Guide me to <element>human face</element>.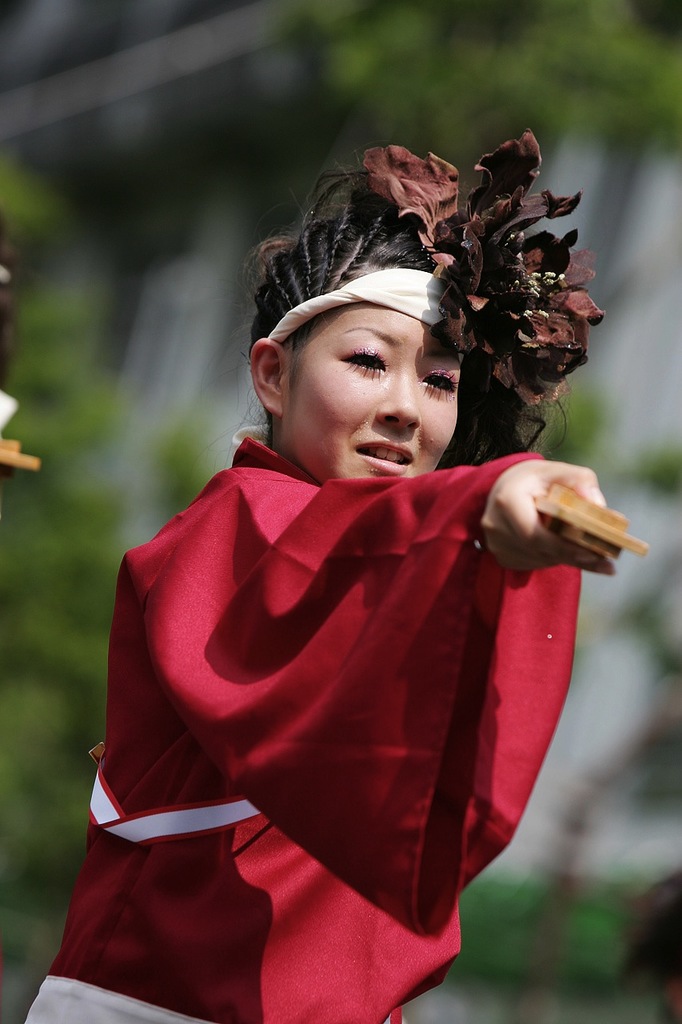
Guidance: bbox=[285, 304, 466, 477].
